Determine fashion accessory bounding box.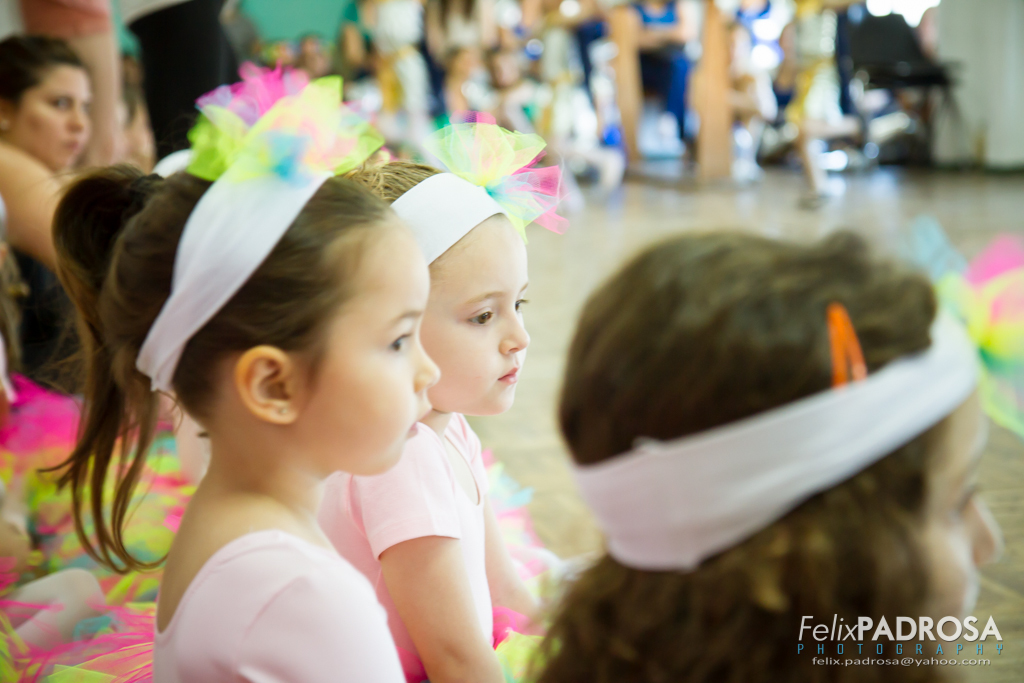
Determined: (564, 217, 1023, 571).
